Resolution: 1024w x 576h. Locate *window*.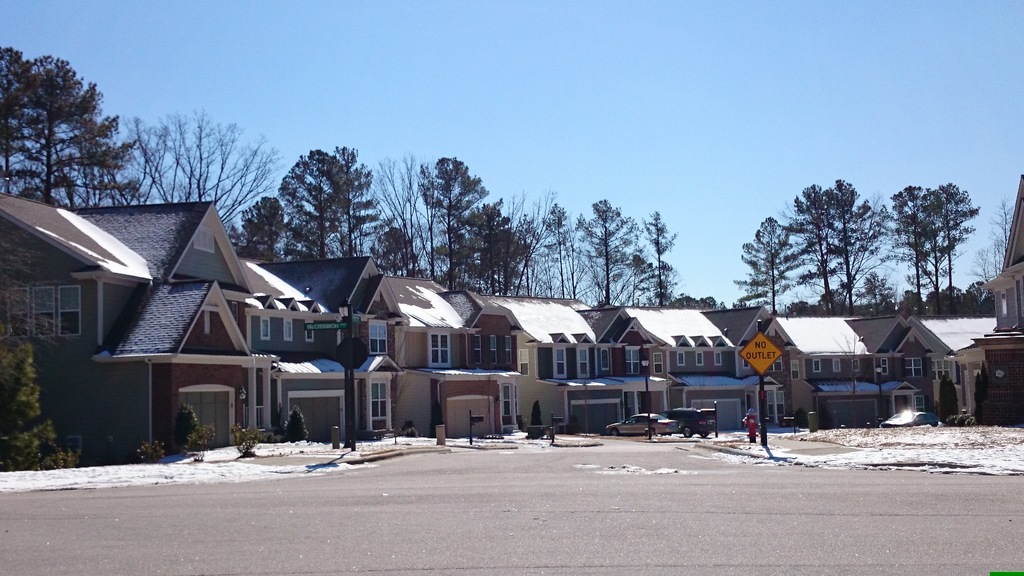
l=879, t=362, r=897, b=378.
